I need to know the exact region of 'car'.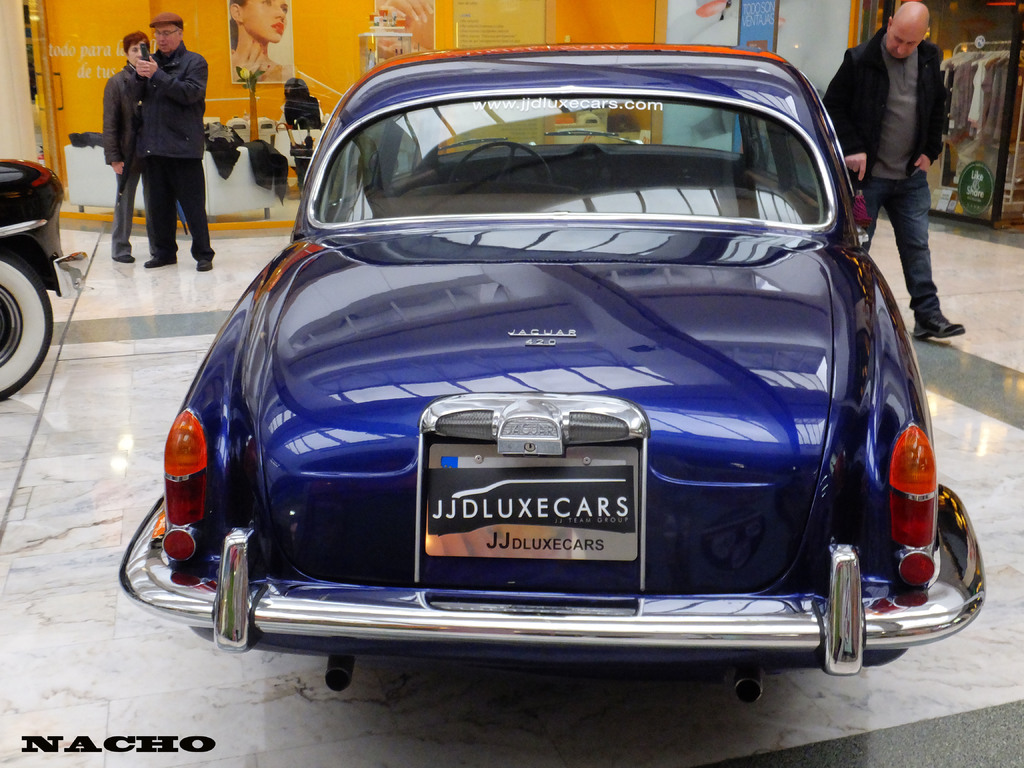
Region: left=0, top=156, right=93, bottom=404.
